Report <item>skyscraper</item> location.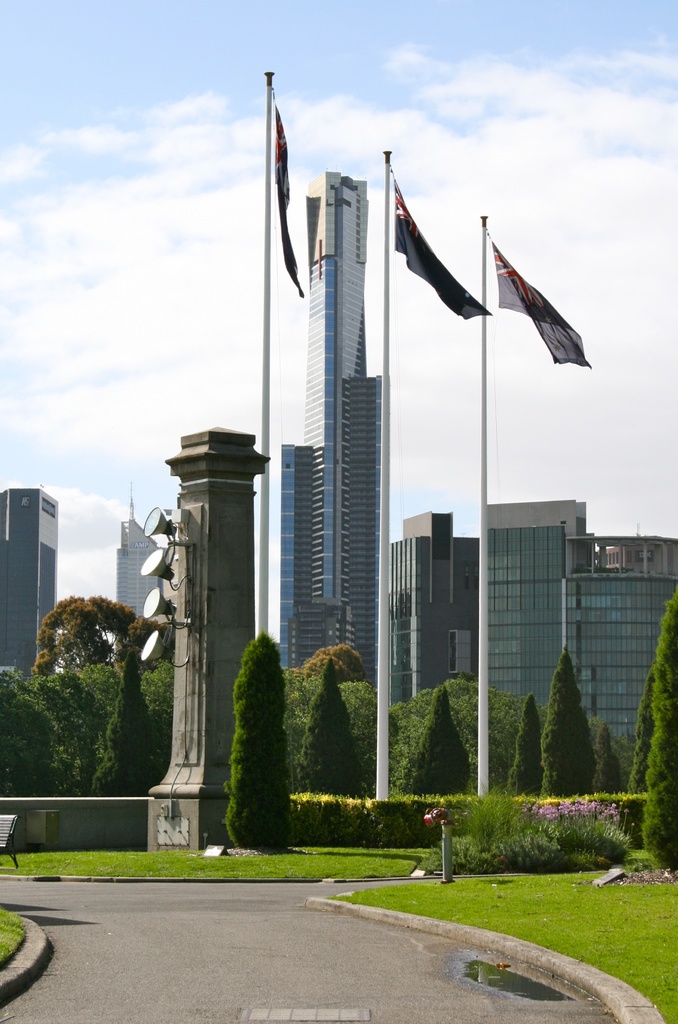
Report: <region>370, 502, 488, 813</region>.
